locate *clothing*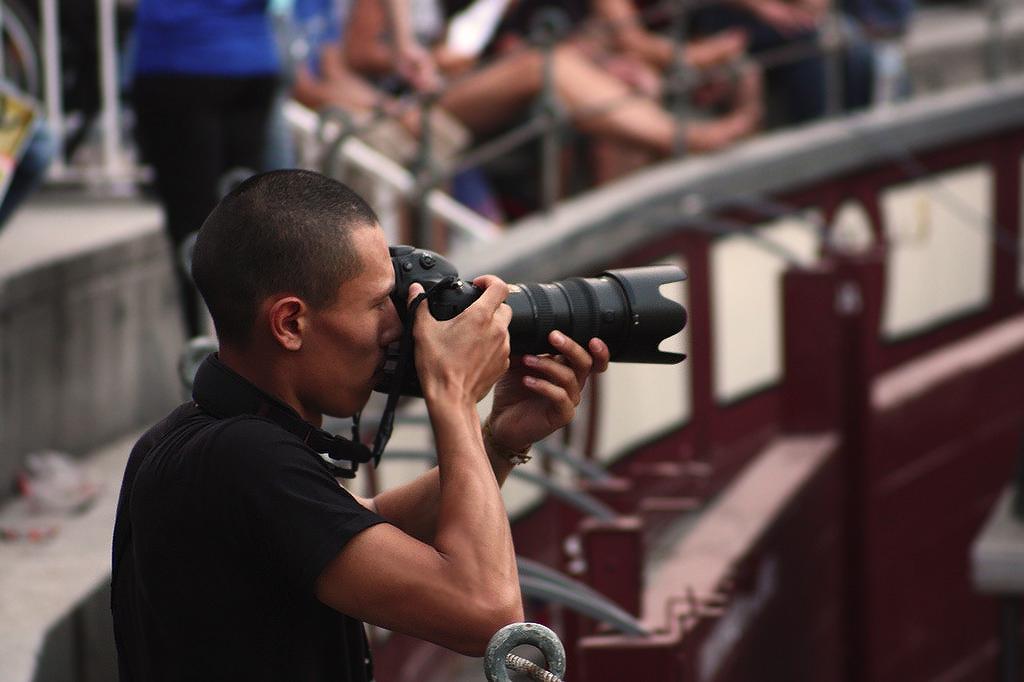
bbox(109, 353, 389, 681)
